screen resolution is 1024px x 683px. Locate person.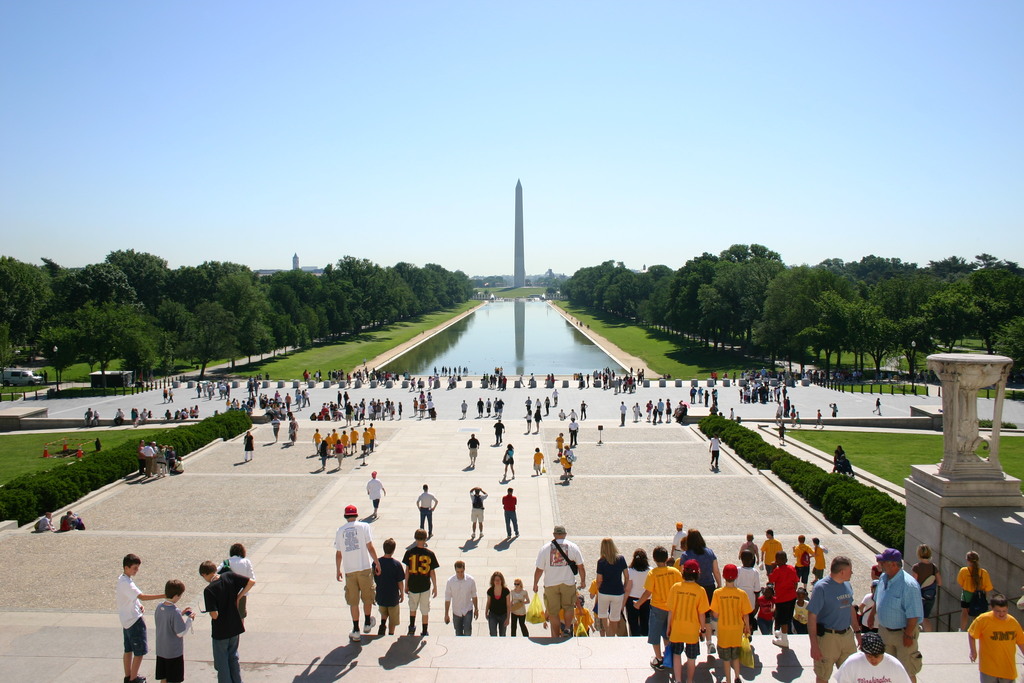
664 557 708 682.
